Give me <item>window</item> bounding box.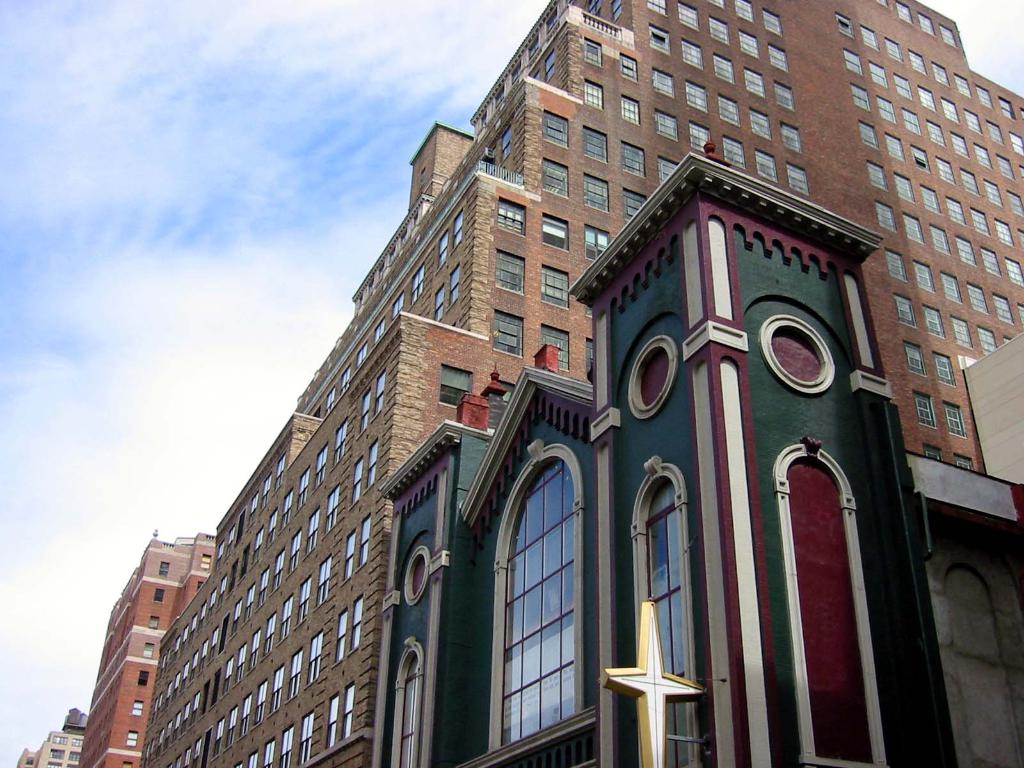
<bbox>691, 121, 708, 153</bbox>.
